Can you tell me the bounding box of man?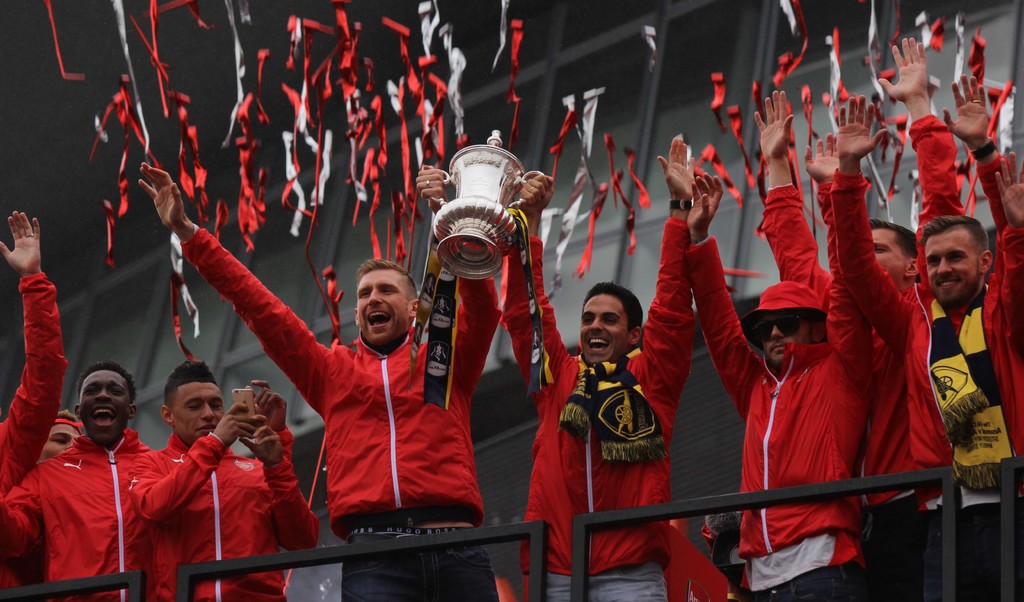
Rect(838, 85, 1023, 601).
